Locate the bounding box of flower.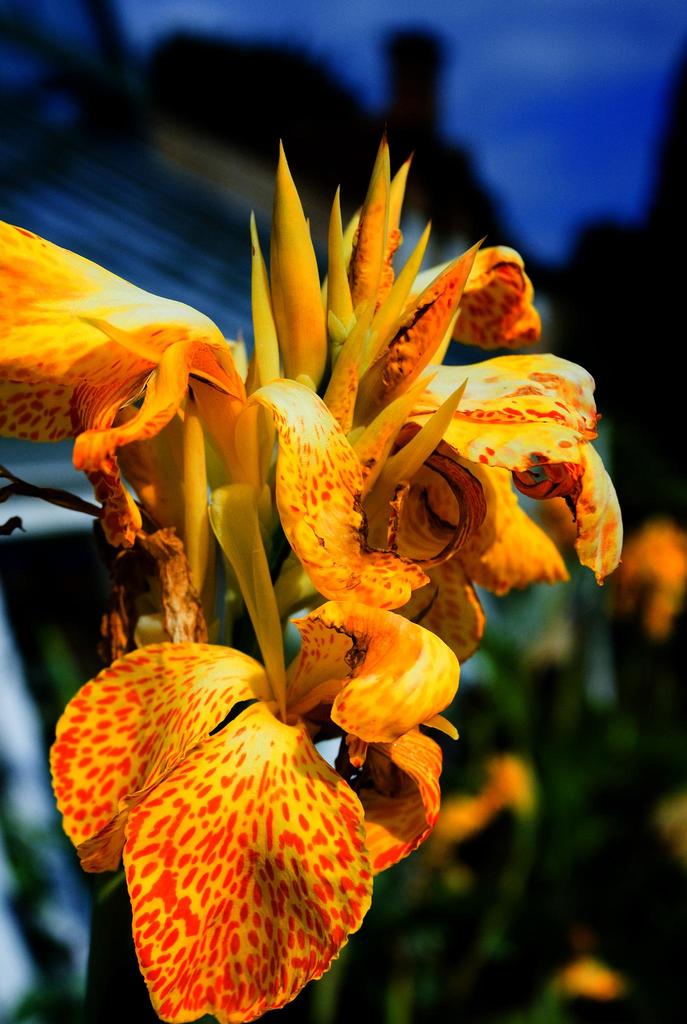
Bounding box: x1=35, y1=578, x2=449, y2=1007.
